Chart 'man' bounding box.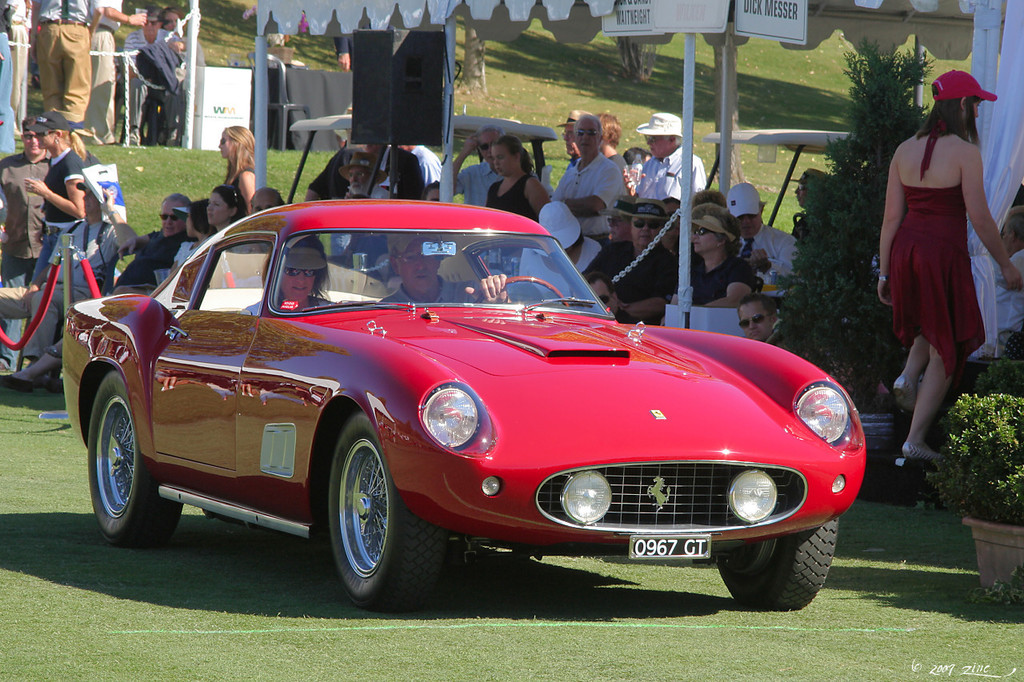
Charted: (x1=0, y1=115, x2=47, y2=369).
